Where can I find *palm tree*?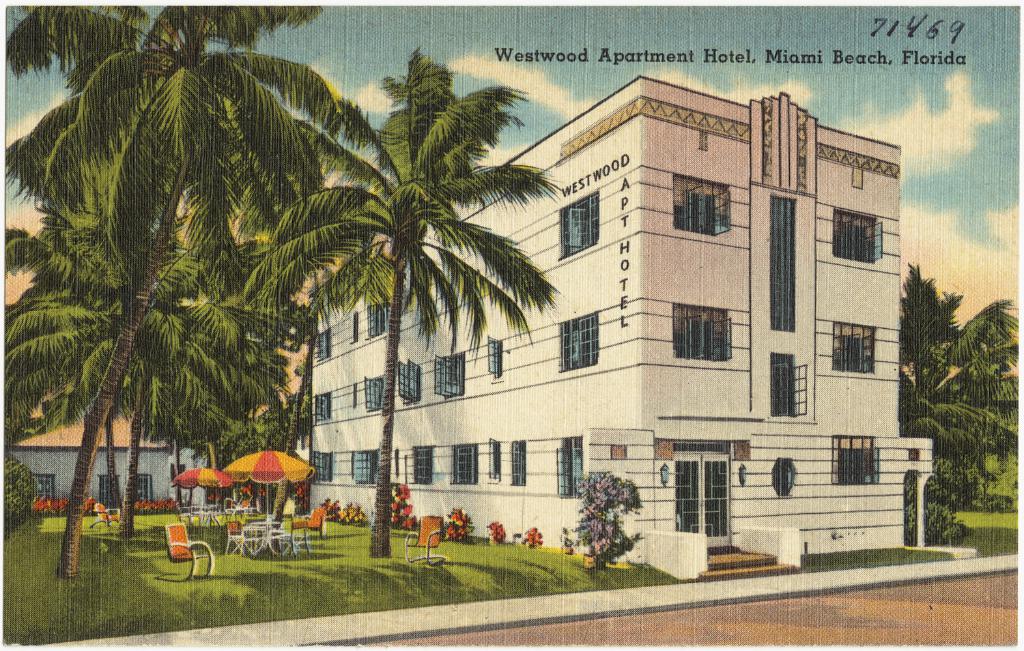
You can find it at rect(242, 55, 553, 560).
